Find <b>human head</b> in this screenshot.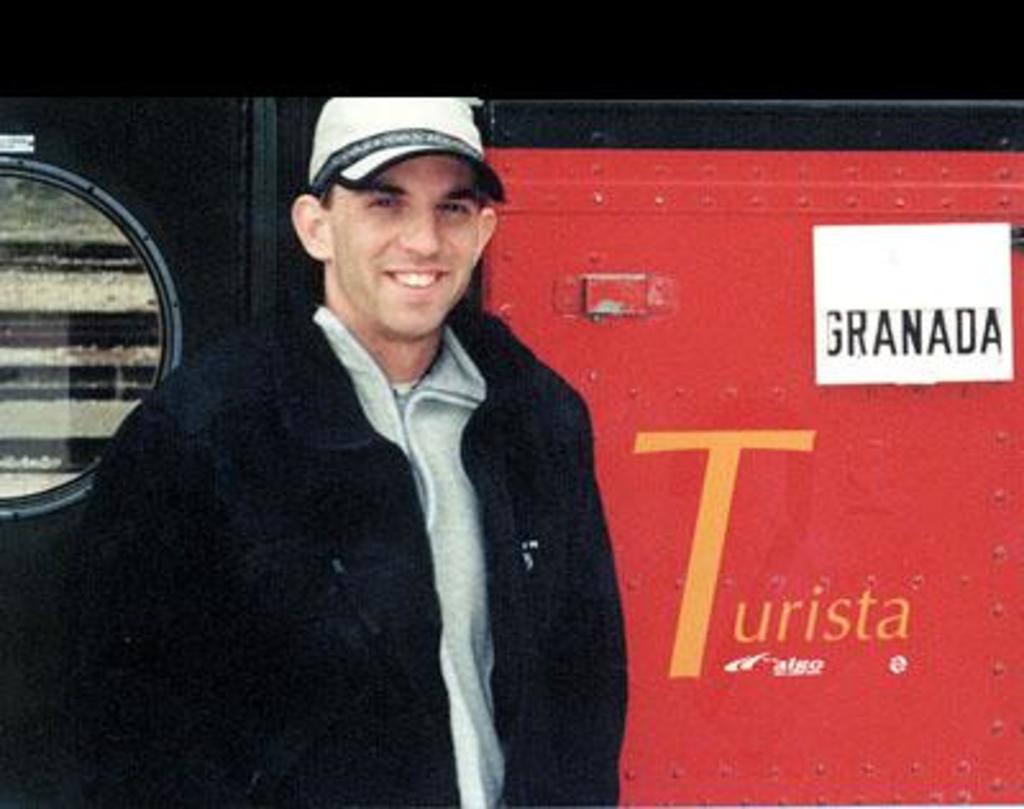
The bounding box for <b>human head</b> is bbox=(276, 118, 515, 310).
